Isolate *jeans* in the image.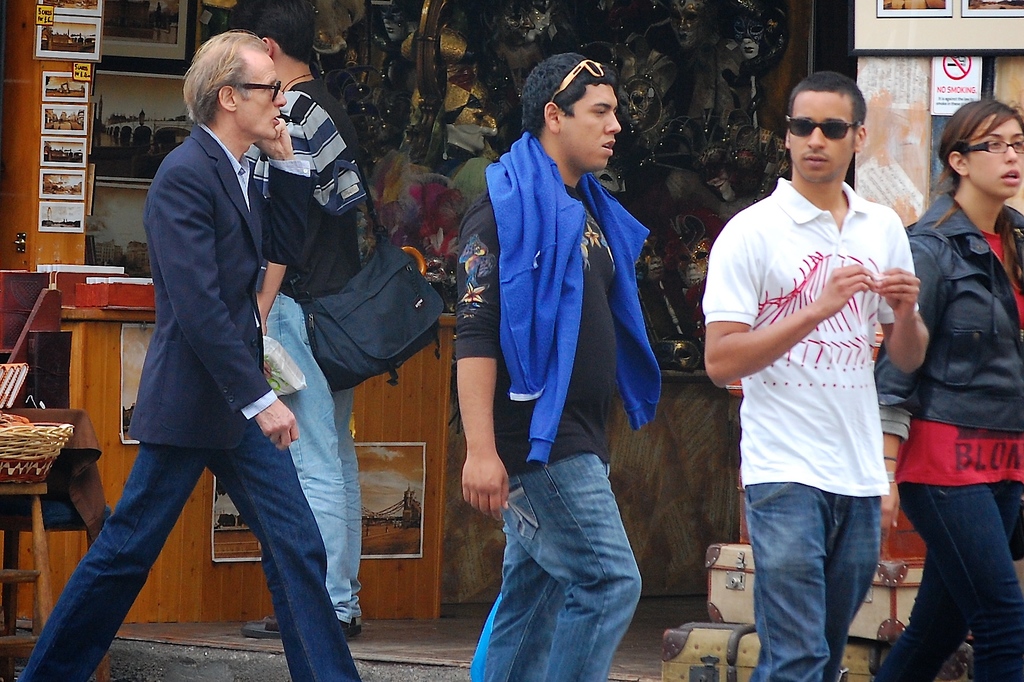
Isolated region: (left=276, top=292, right=364, bottom=623).
